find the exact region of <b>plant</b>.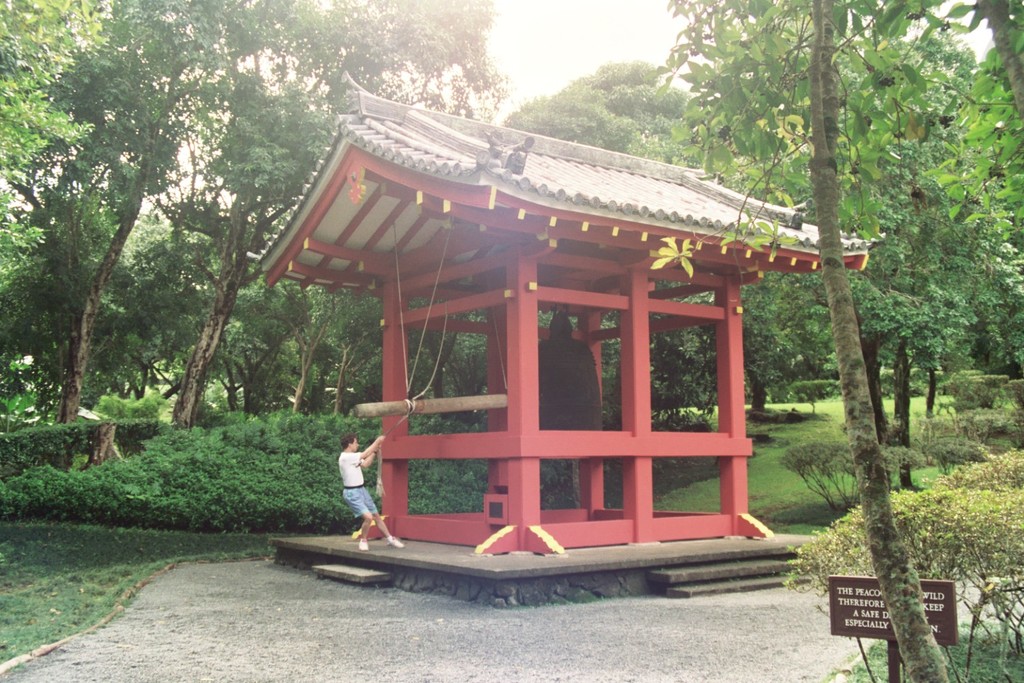
Exact region: x1=635 y1=354 x2=1010 y2=540.
